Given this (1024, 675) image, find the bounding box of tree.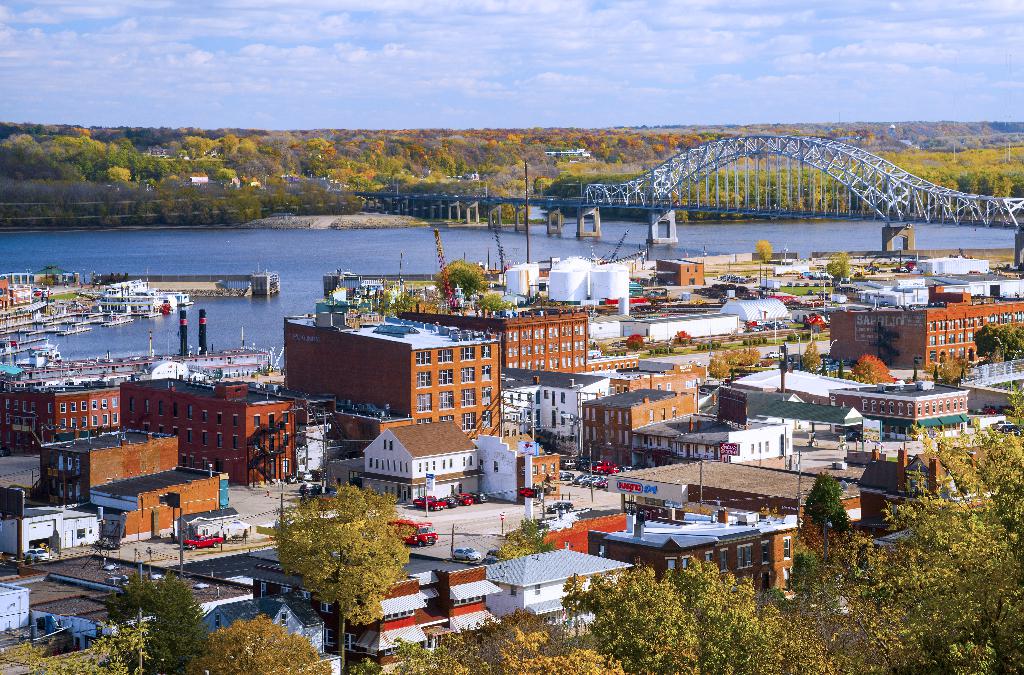
Rect(756, 238, 772, 263).
